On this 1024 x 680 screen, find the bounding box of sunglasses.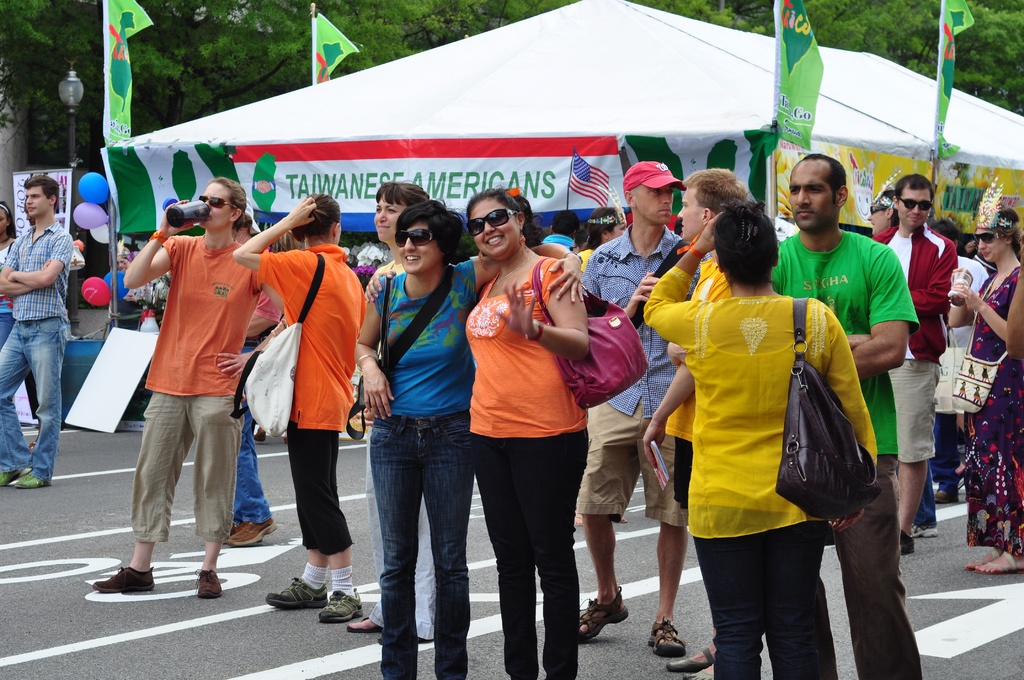
Bounding box: l=195, t=191, r=237, b=211.
